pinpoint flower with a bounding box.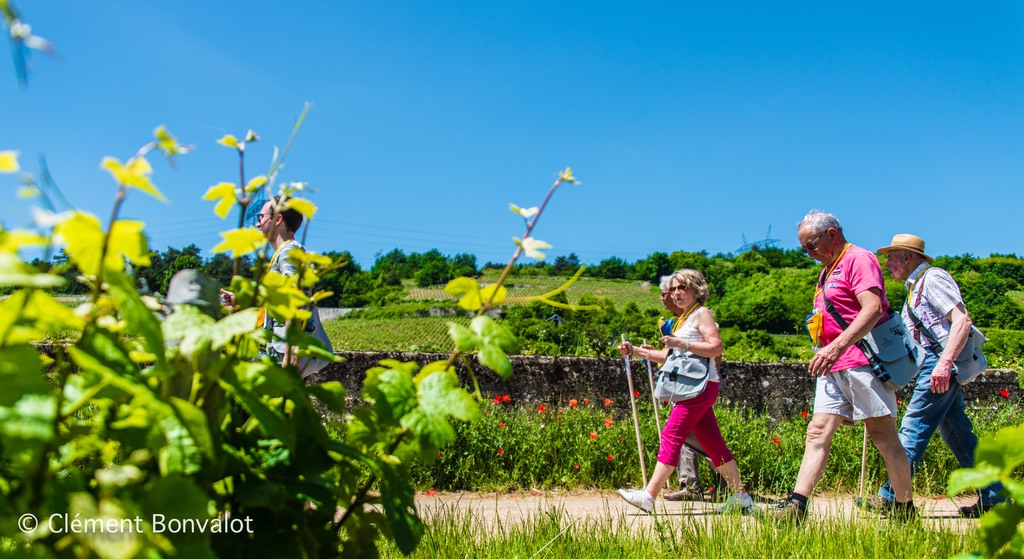
585 431 596 442.
